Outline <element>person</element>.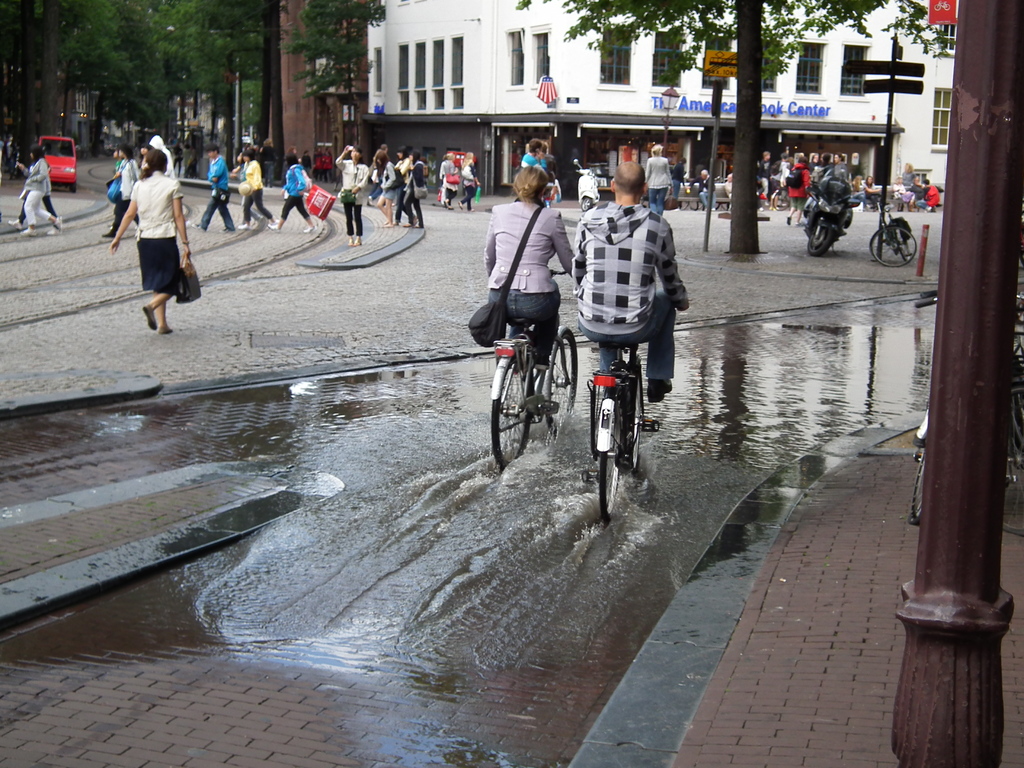
Outline: (474, 166, 570, 367).
